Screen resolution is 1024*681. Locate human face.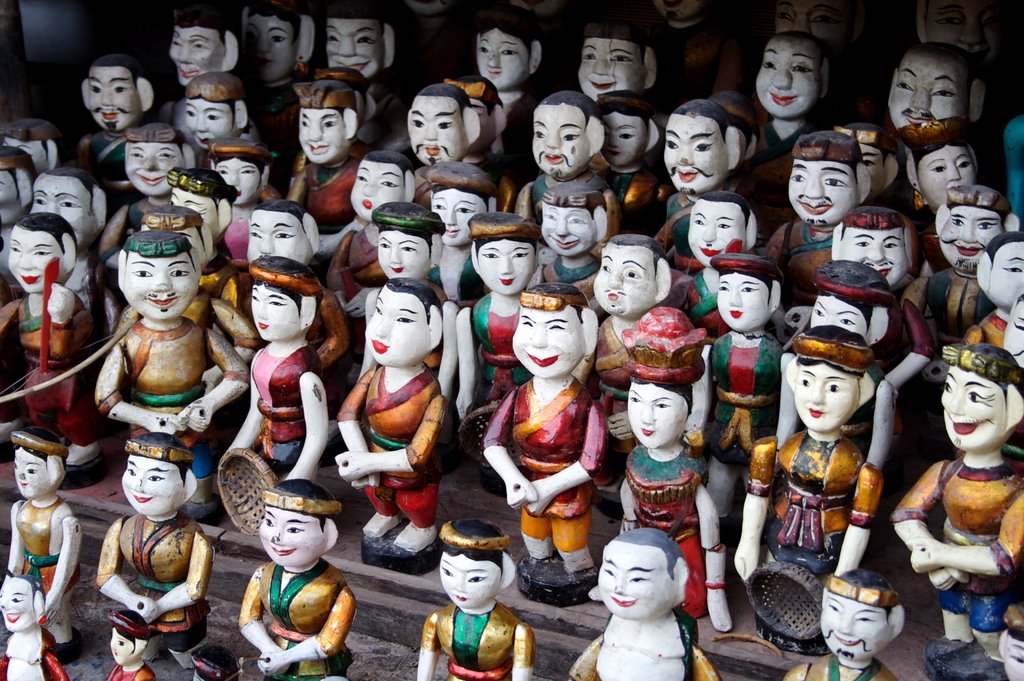
box=[109, 628, 130, 664].
